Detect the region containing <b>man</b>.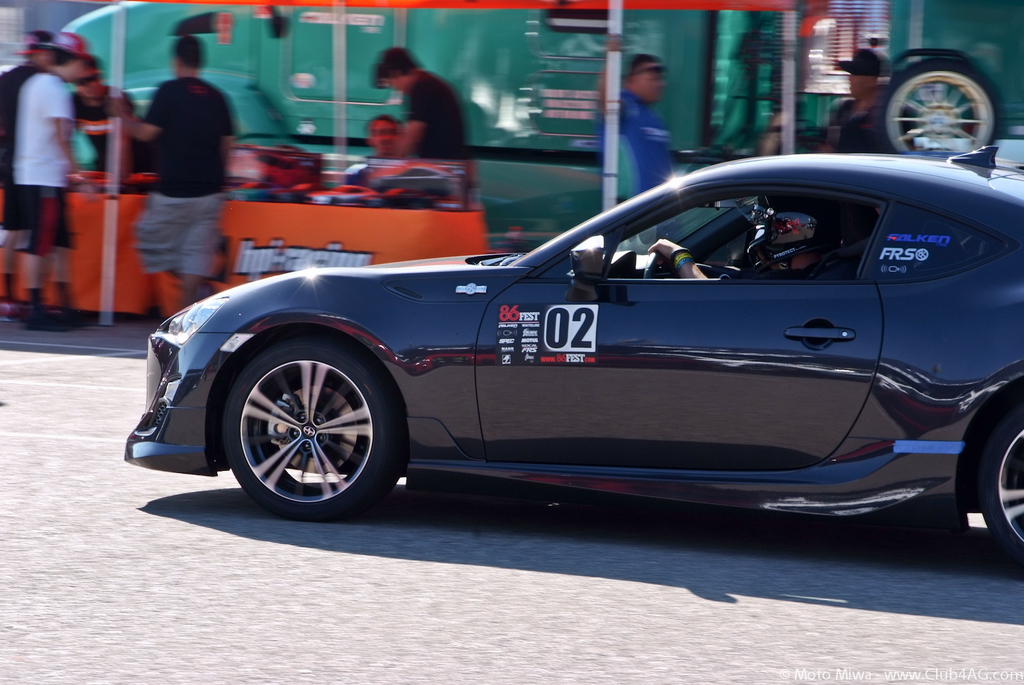
rect(108, 36, 239, 302).
